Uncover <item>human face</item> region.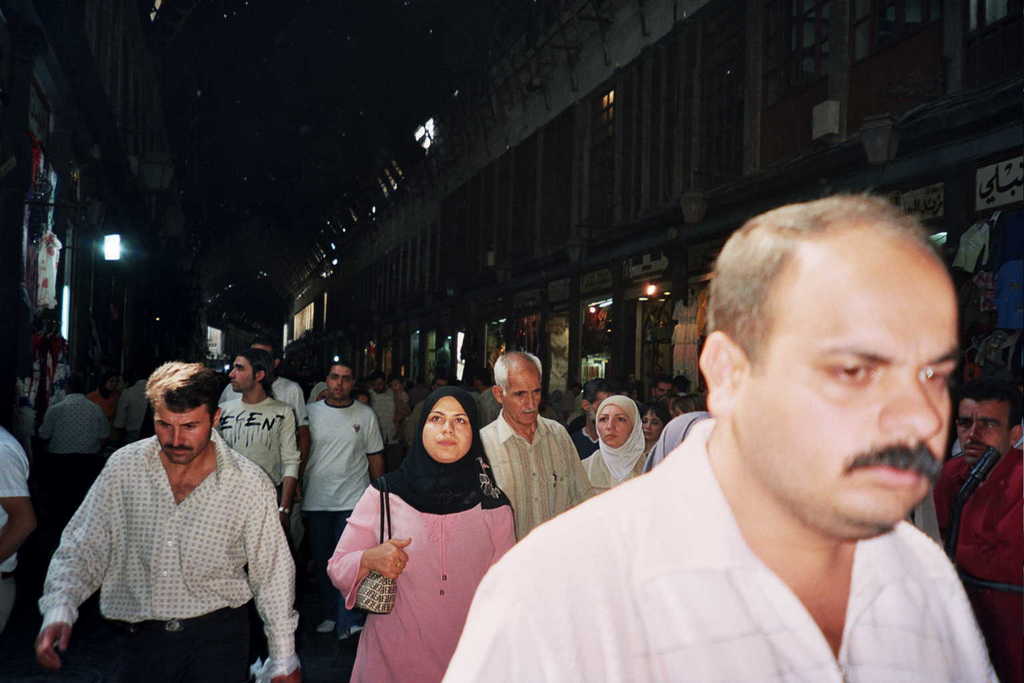
Uncovered: locate(587, 393, 608, 420).
